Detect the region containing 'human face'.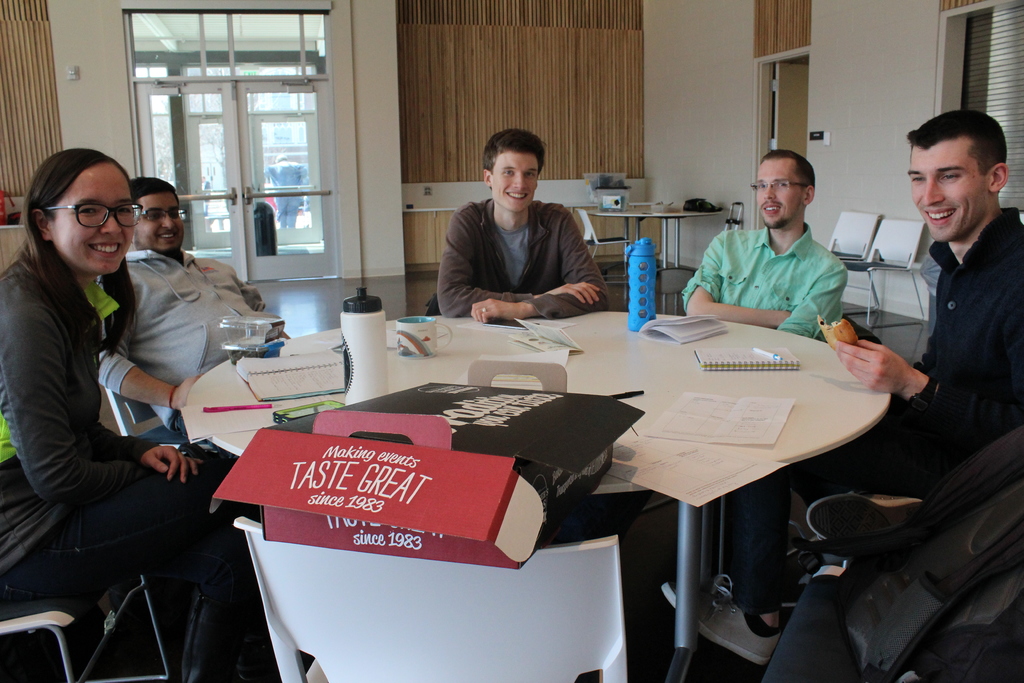
x1=756, y1=159, x2=801, y2=231.
